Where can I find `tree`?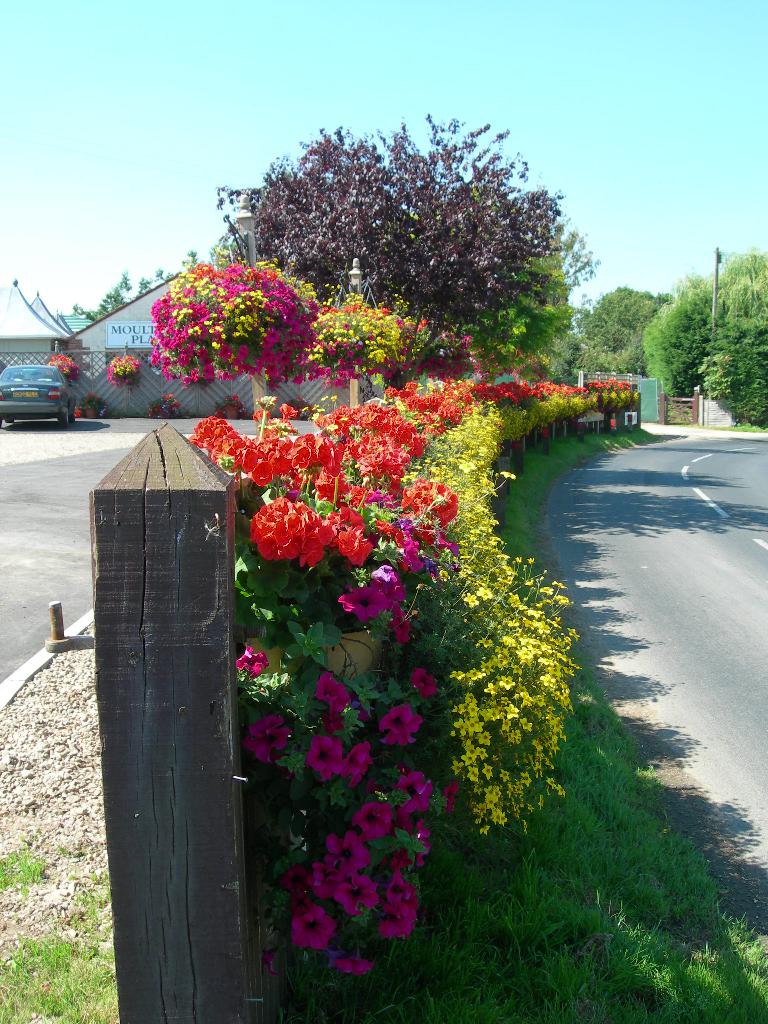
You can find it at Rect(139, 262, 314, 395).
